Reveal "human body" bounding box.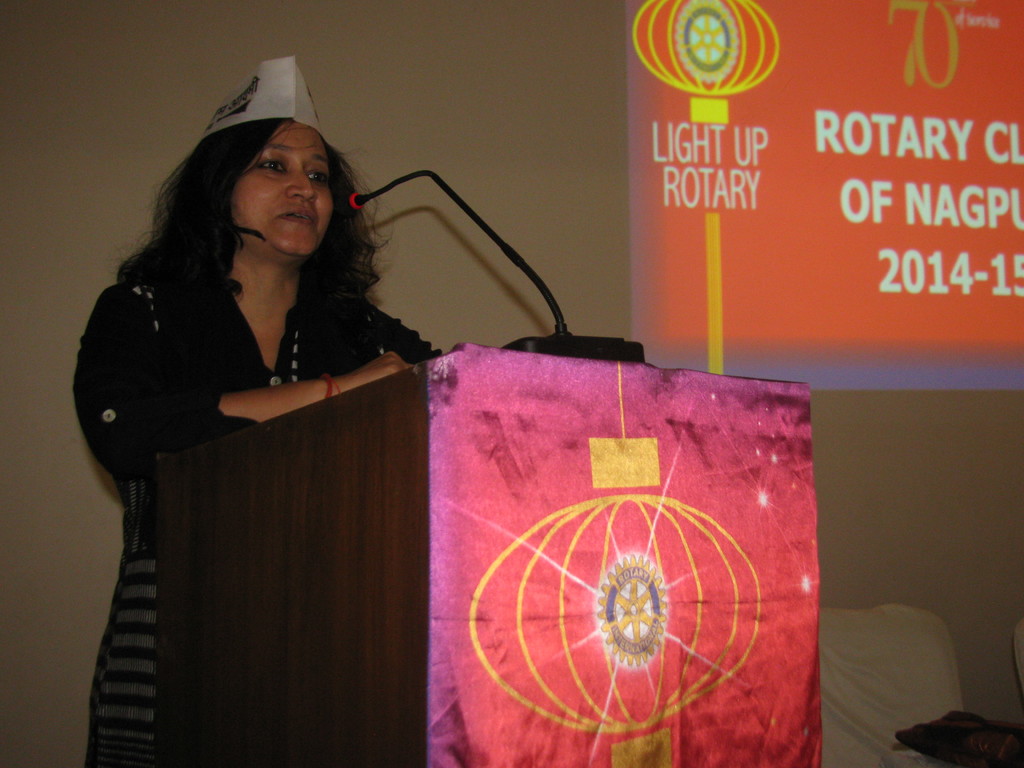
Revealed: (x1=96, y1=104, x2=557, y2=752).
